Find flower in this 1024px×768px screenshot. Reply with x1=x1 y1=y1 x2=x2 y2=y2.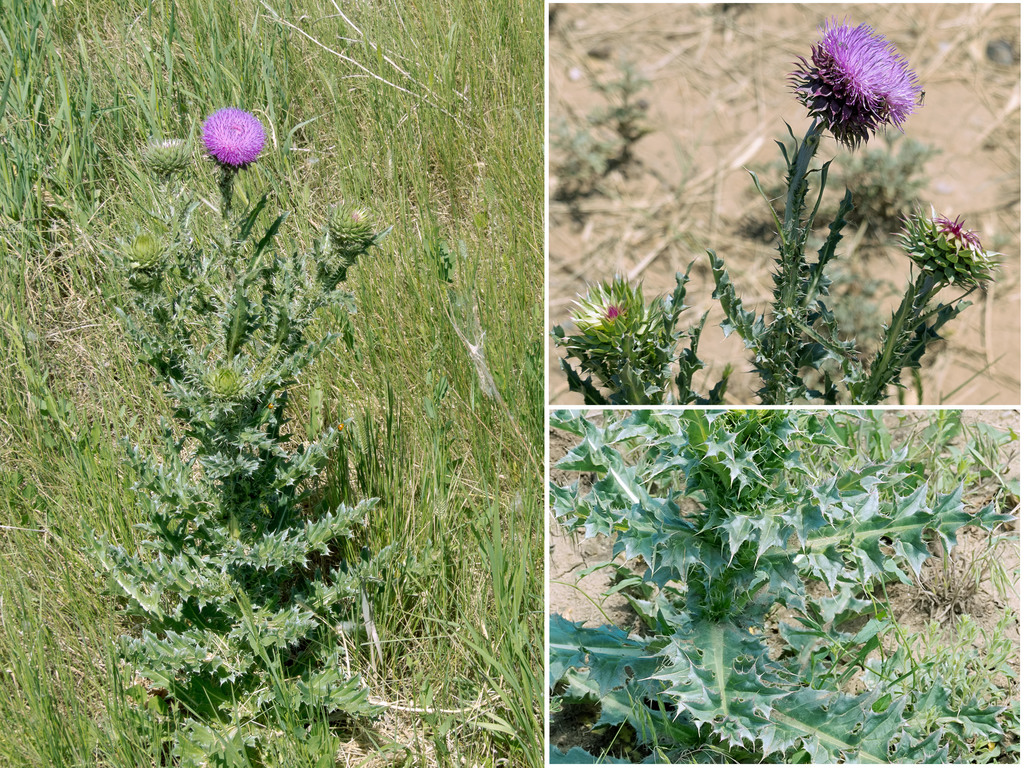
x1=796 y1=13 x2=928 y2=133.
